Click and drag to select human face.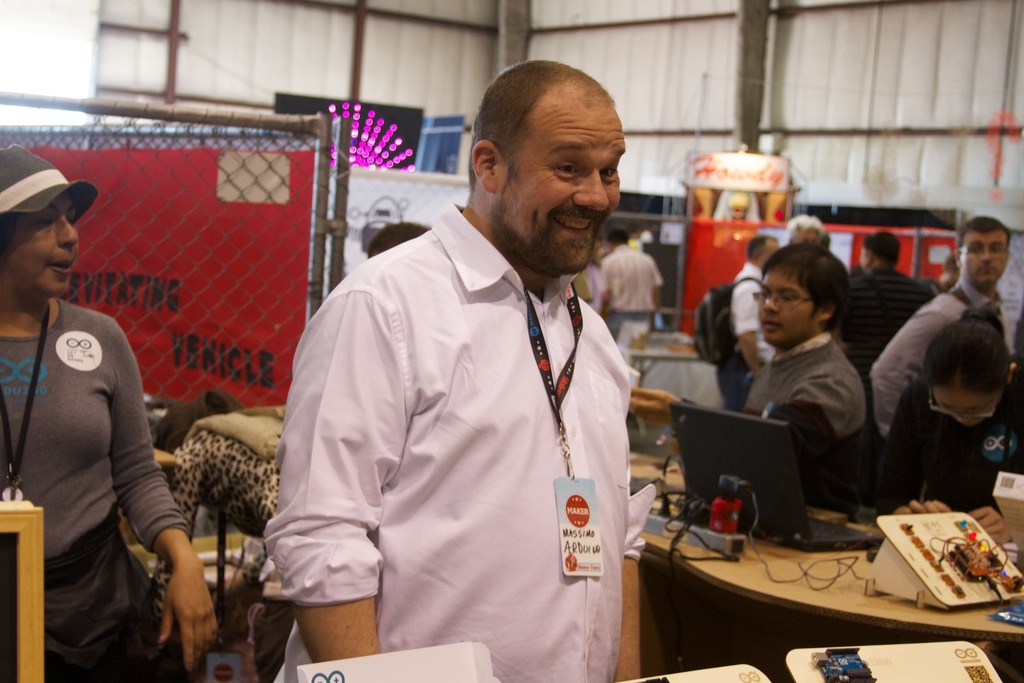
Selection: {"left": 932, "top": 390, "right": 996, "bottom": 425}.
